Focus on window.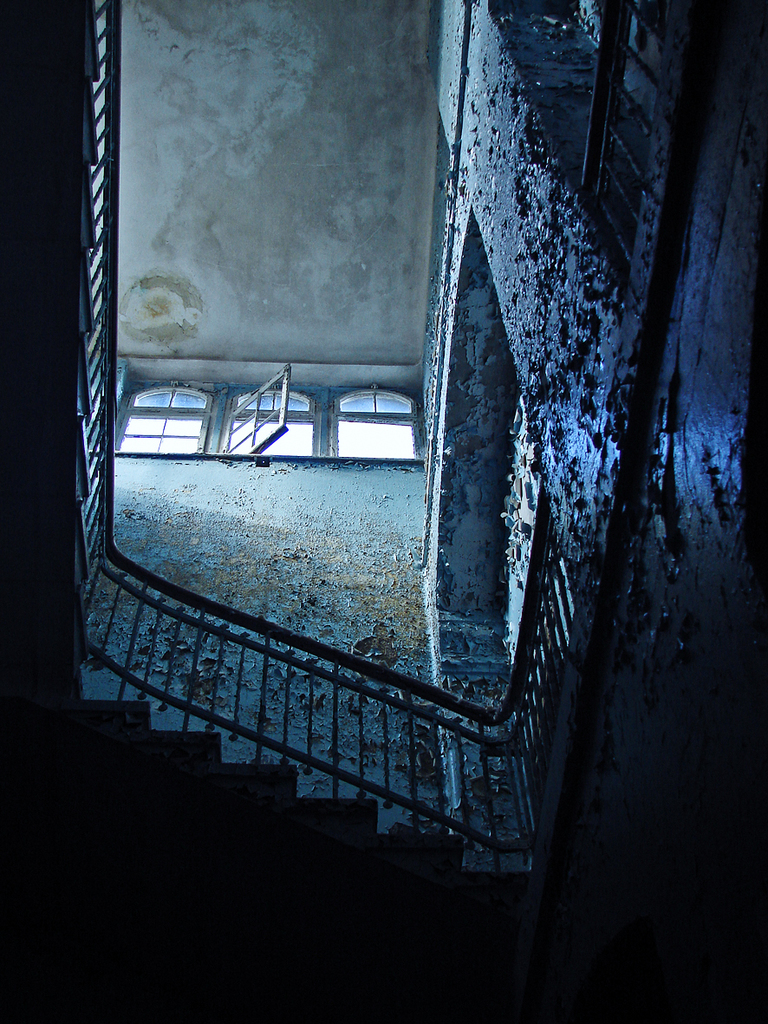
Focused at x1=126 y1=375 x2=205 y2=455.
